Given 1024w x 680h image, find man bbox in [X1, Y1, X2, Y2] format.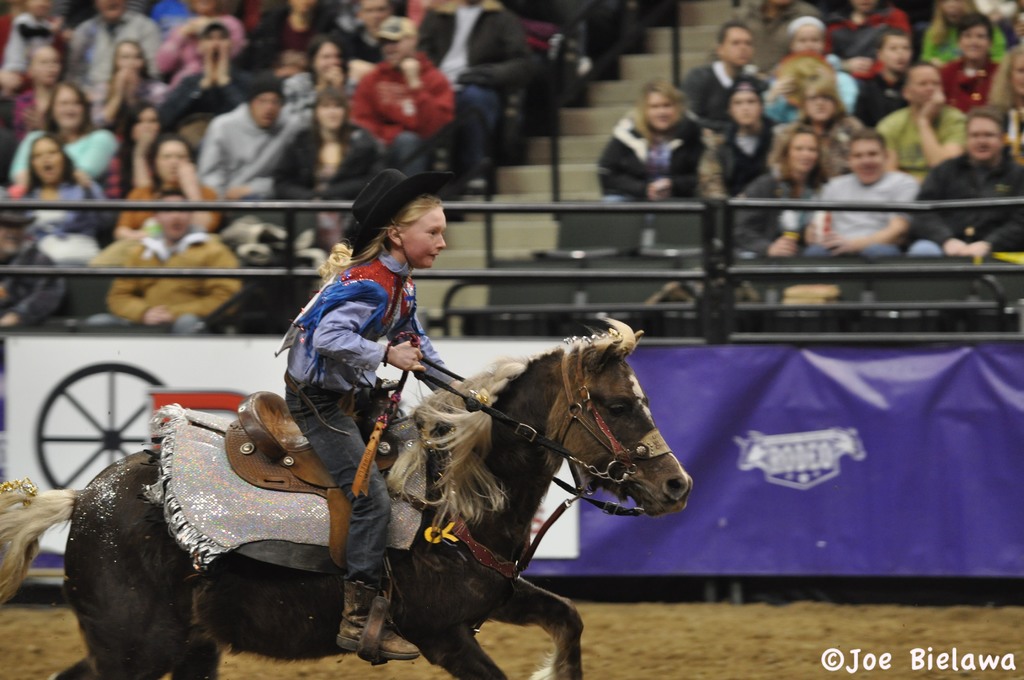
[808, 131, 943, 259].
